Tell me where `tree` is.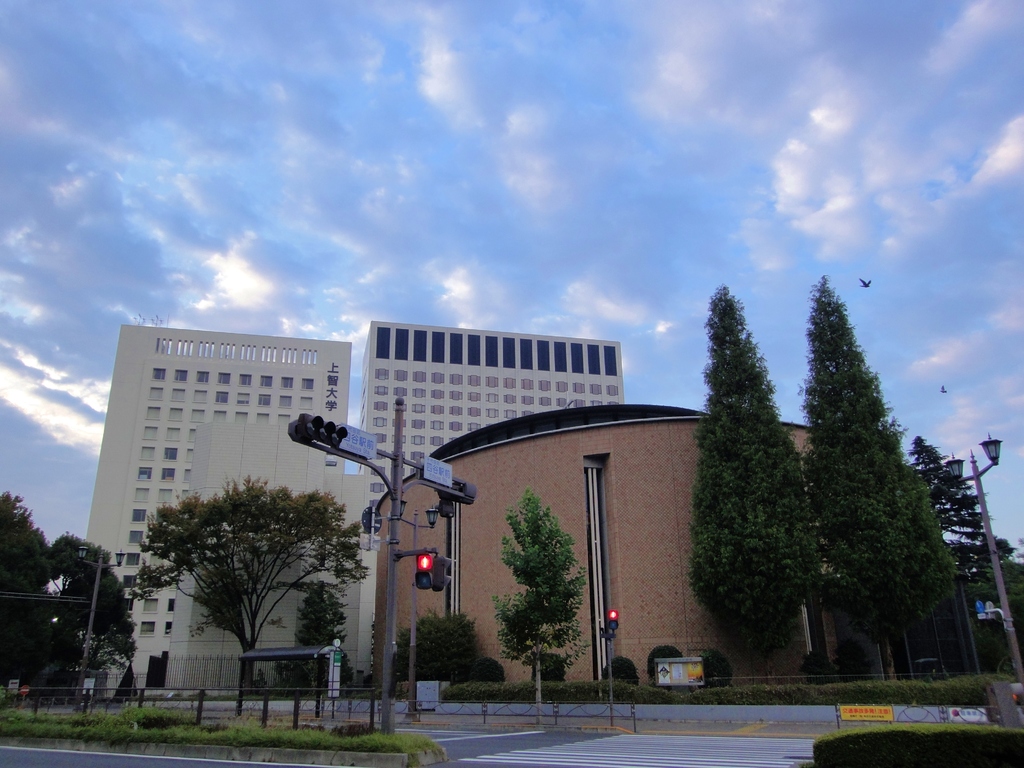
`tree` is at x1=0, y1=480, x2=47, y2=701.
